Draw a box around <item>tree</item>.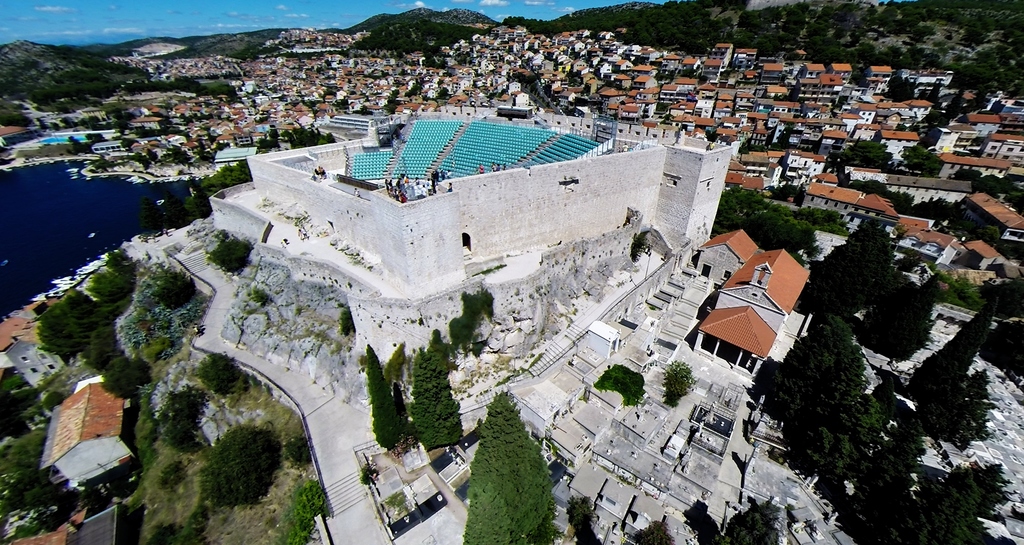
box=[273, 485, 331, 544].
